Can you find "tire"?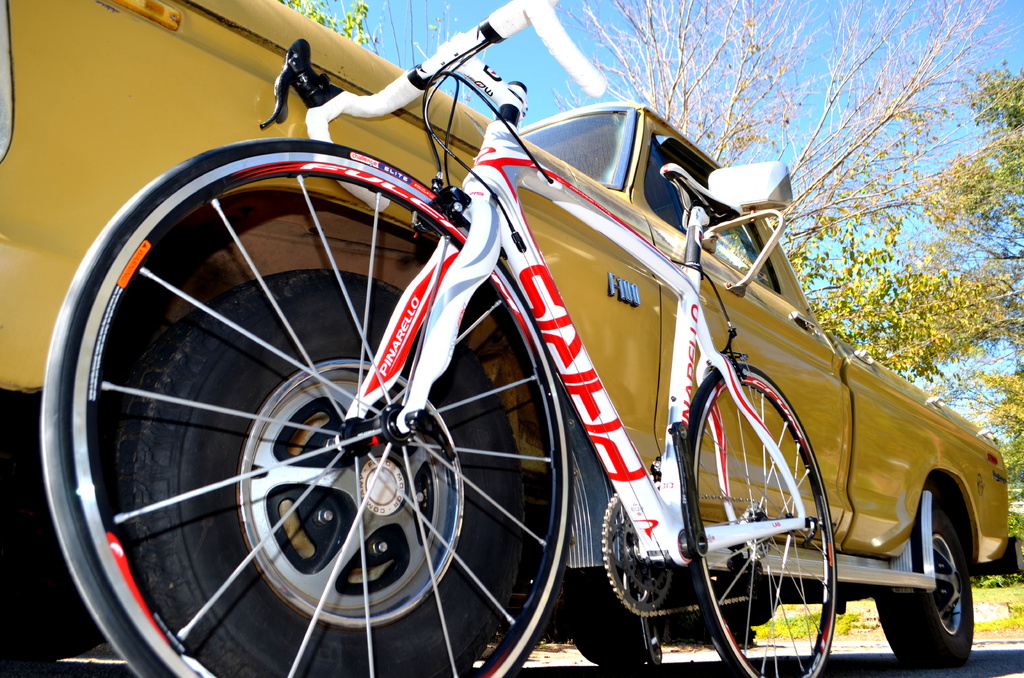
Yes, bounding box: bbox(879, 499, 974, 670).
